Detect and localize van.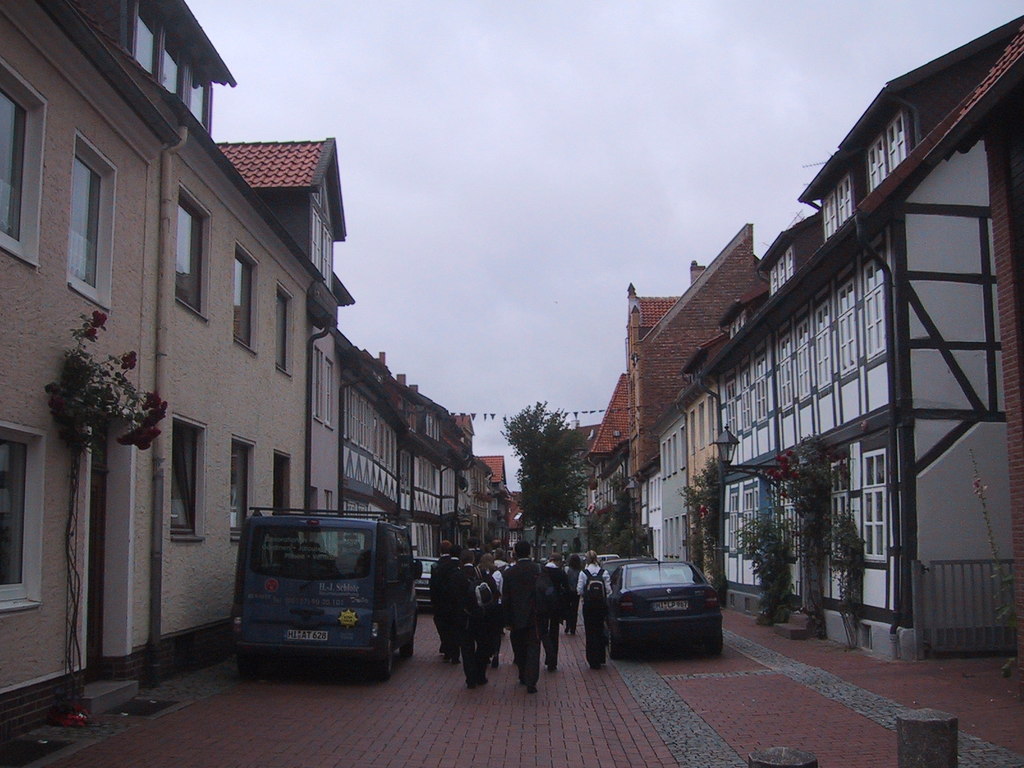
Localized at locate(227, 506, 428, 684).
